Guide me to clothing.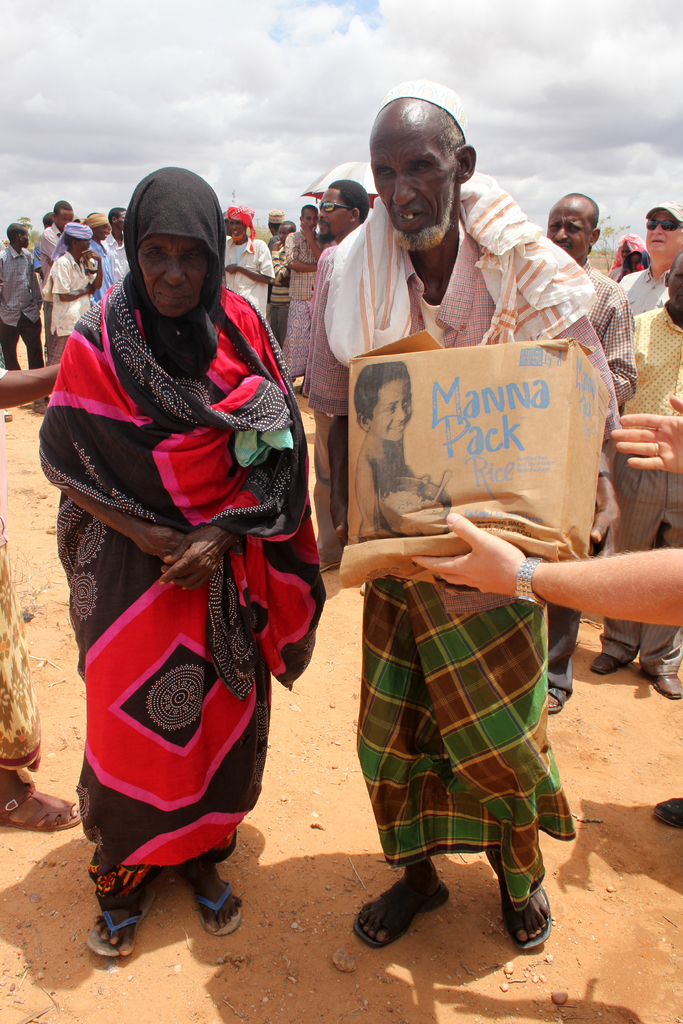
Guidance: (x1=43, y1=222, x2=67, y2=291).
